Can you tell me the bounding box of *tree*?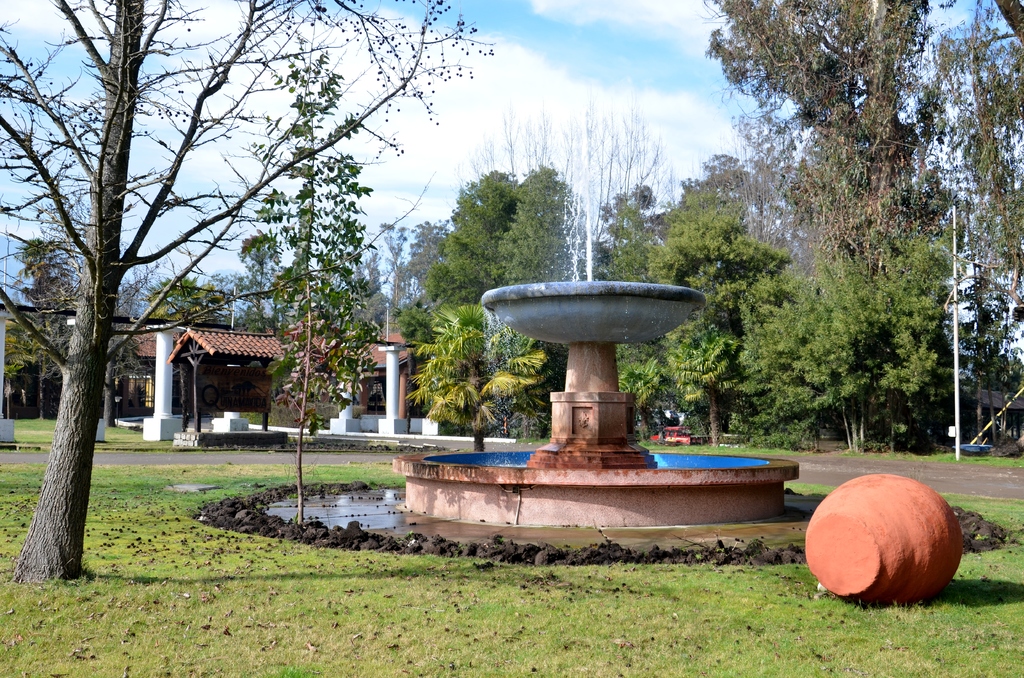
Rect(425, 165, 601, 340).
